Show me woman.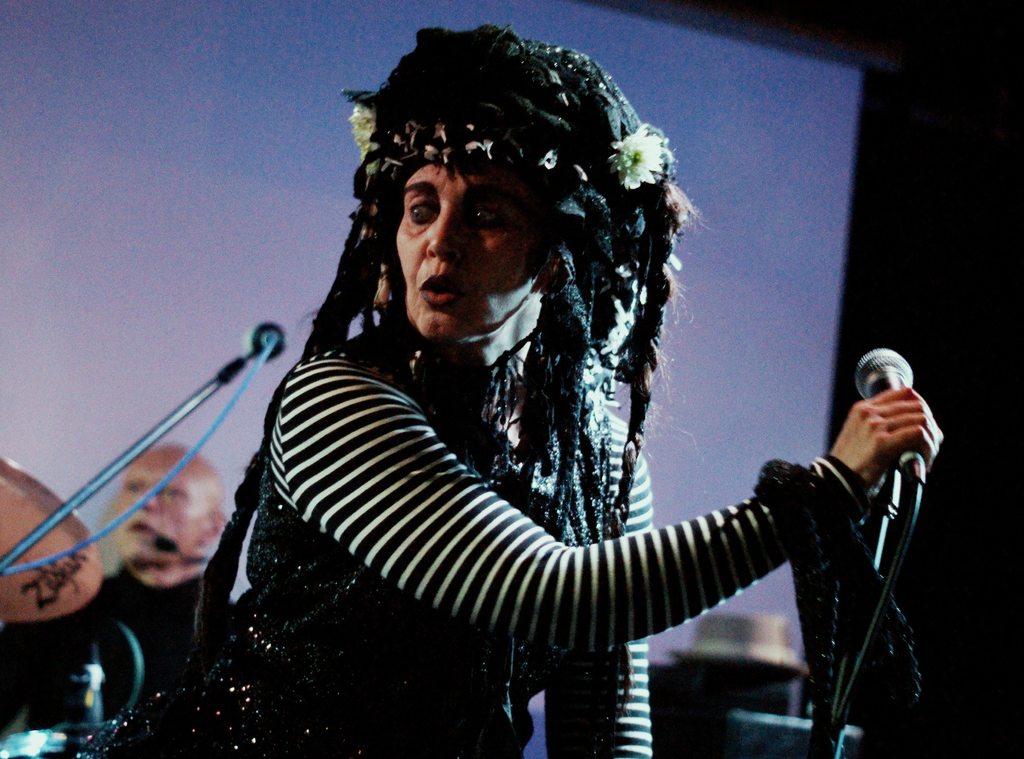
woman is here: l=154, t=43, r=888, b=751.
